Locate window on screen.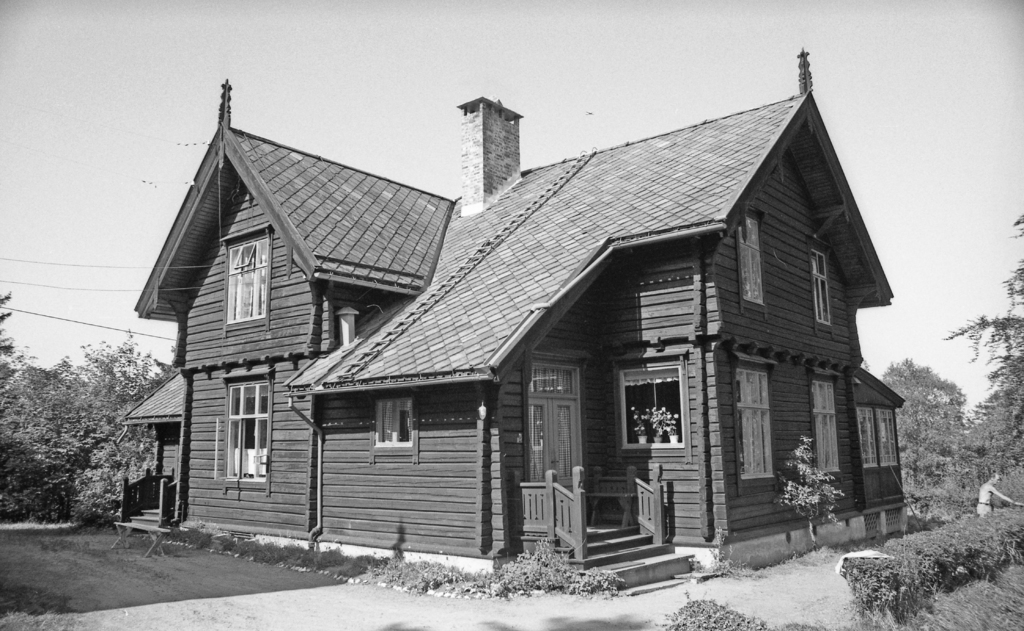
On screen at crop(211, 240, 266, 332).
